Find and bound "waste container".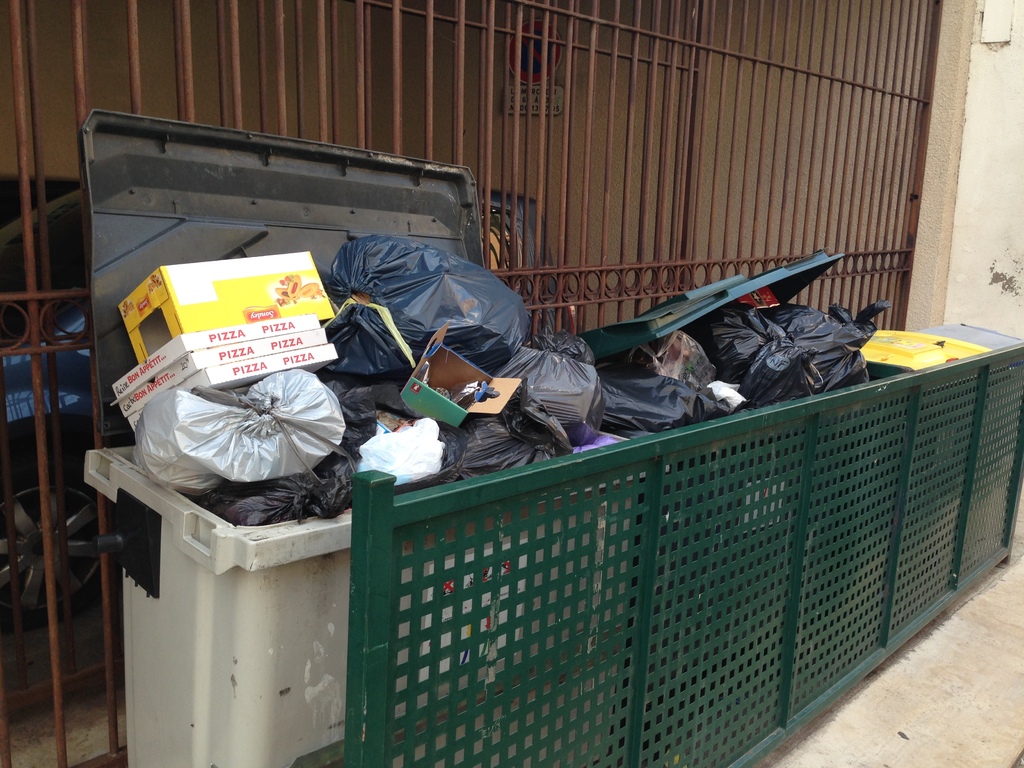
Bound: region(155, 257, 988, 767).
